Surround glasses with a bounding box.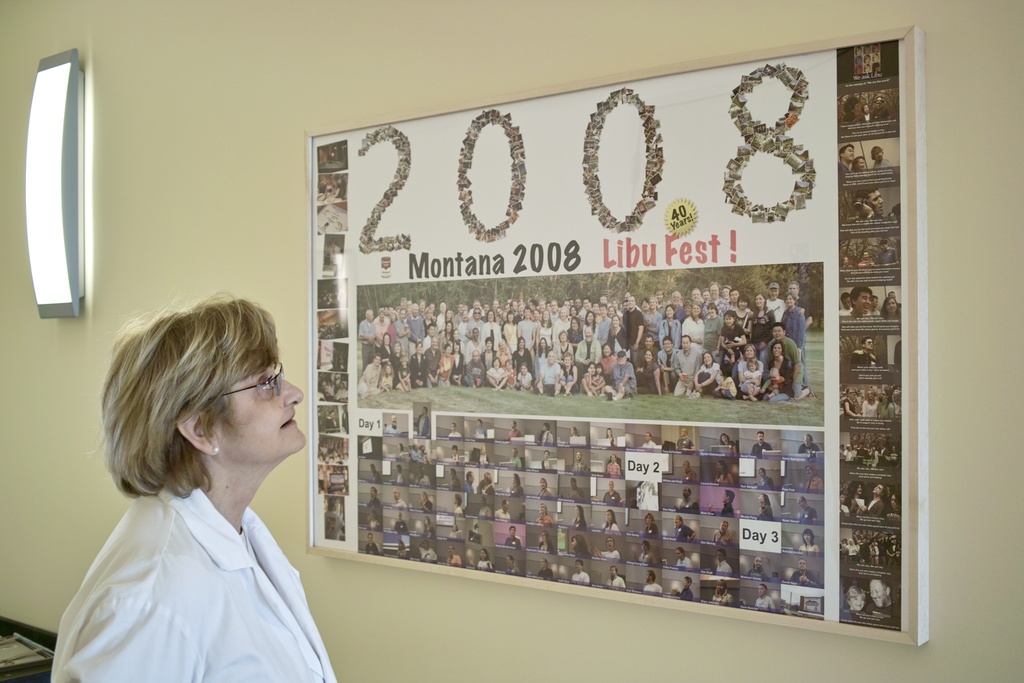
bbox=[214, 357, 280, 400].
